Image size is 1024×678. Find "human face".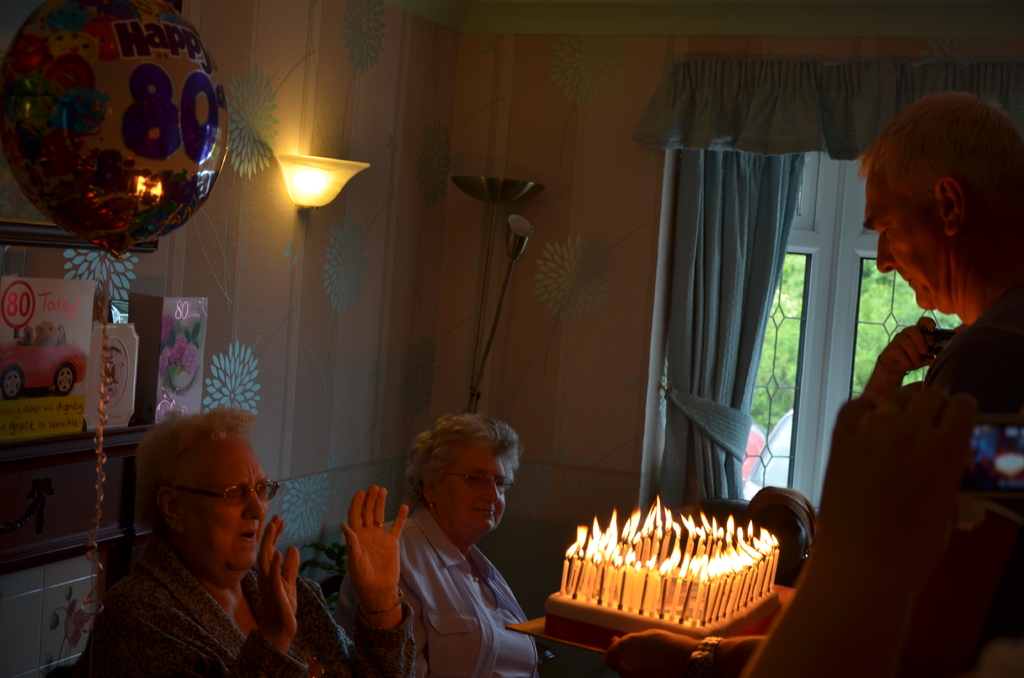
box(748, 508, 806, 561).
